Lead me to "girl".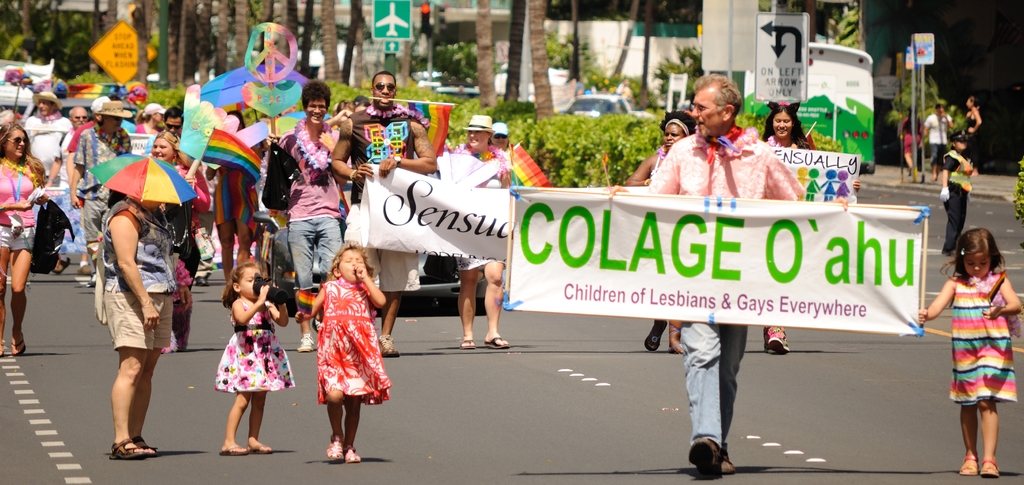
Lead to [left=940, top=134, right=976, bottom=260].
